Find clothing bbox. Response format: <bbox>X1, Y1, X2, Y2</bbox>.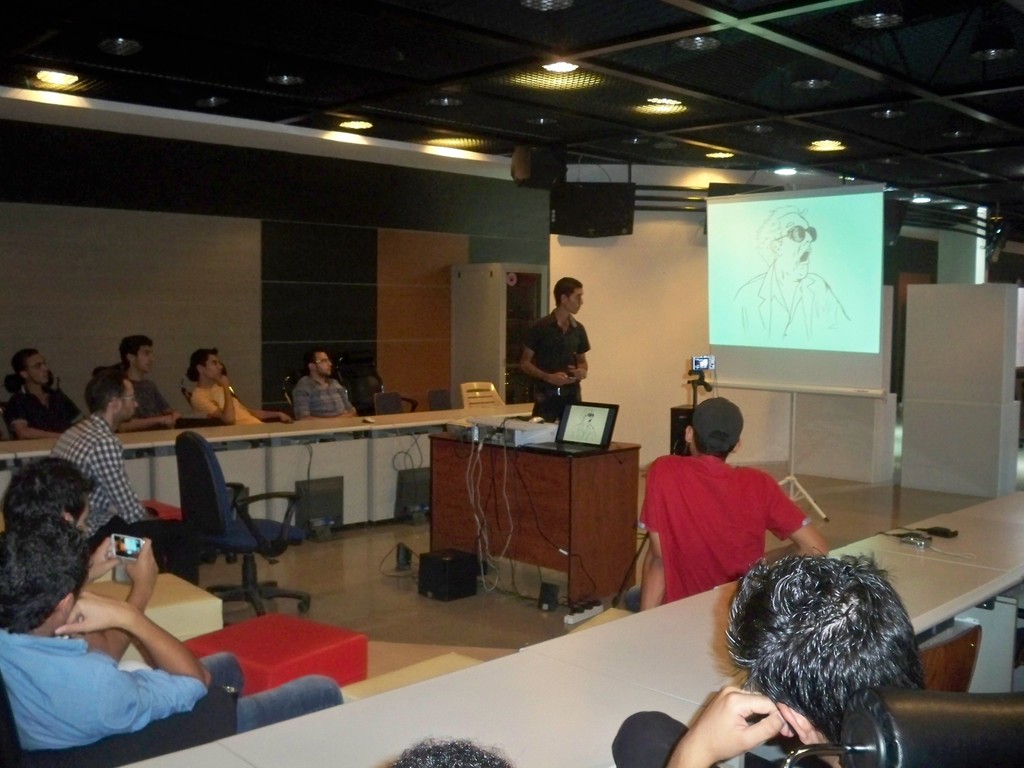
<bbox>0, 618, 344, 755</bbox>.
